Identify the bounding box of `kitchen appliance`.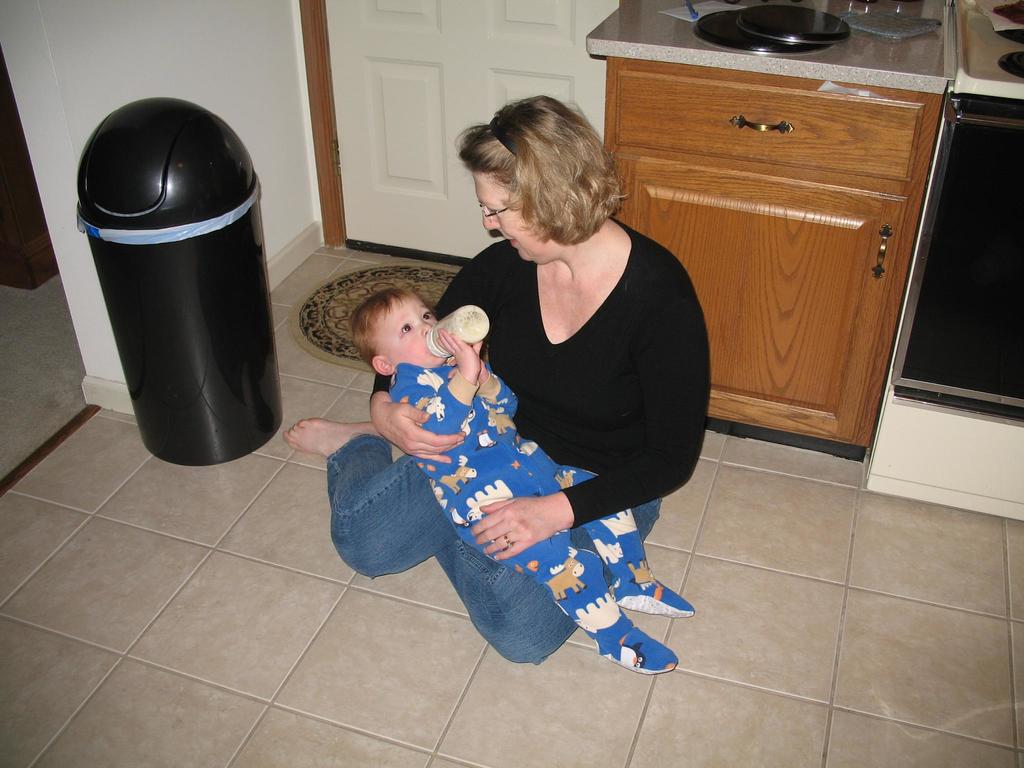
detection(892, 94, 1023, 421).
